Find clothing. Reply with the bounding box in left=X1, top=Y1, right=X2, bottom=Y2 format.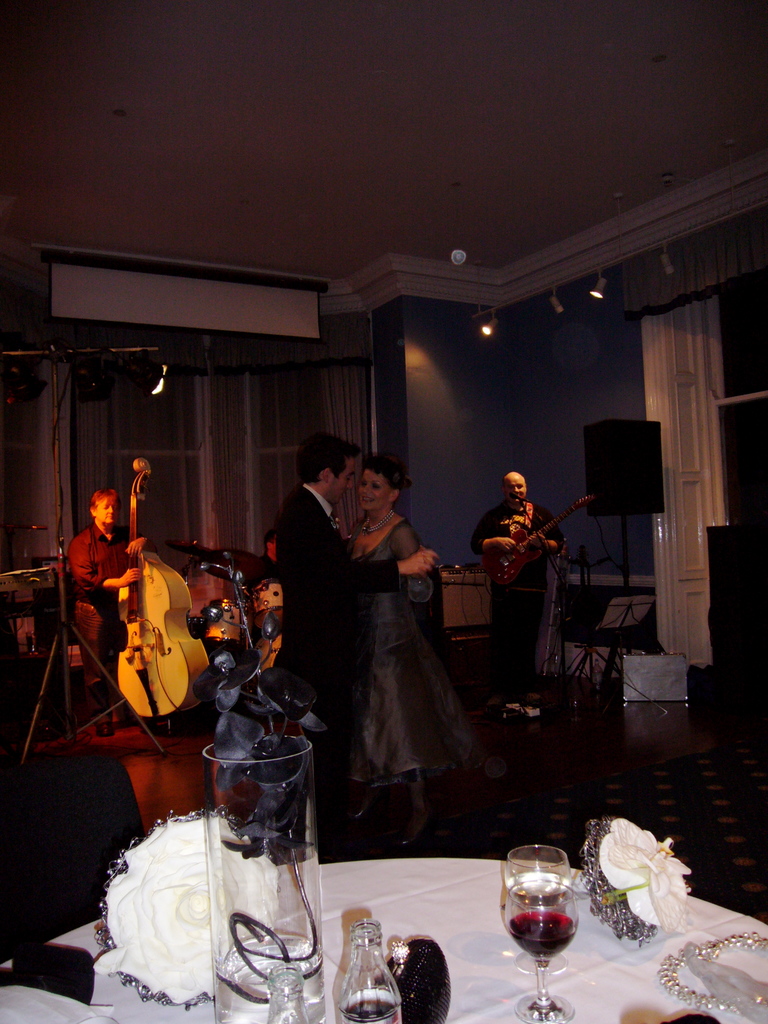
left=476, top=505, right=568, bottom=699.
